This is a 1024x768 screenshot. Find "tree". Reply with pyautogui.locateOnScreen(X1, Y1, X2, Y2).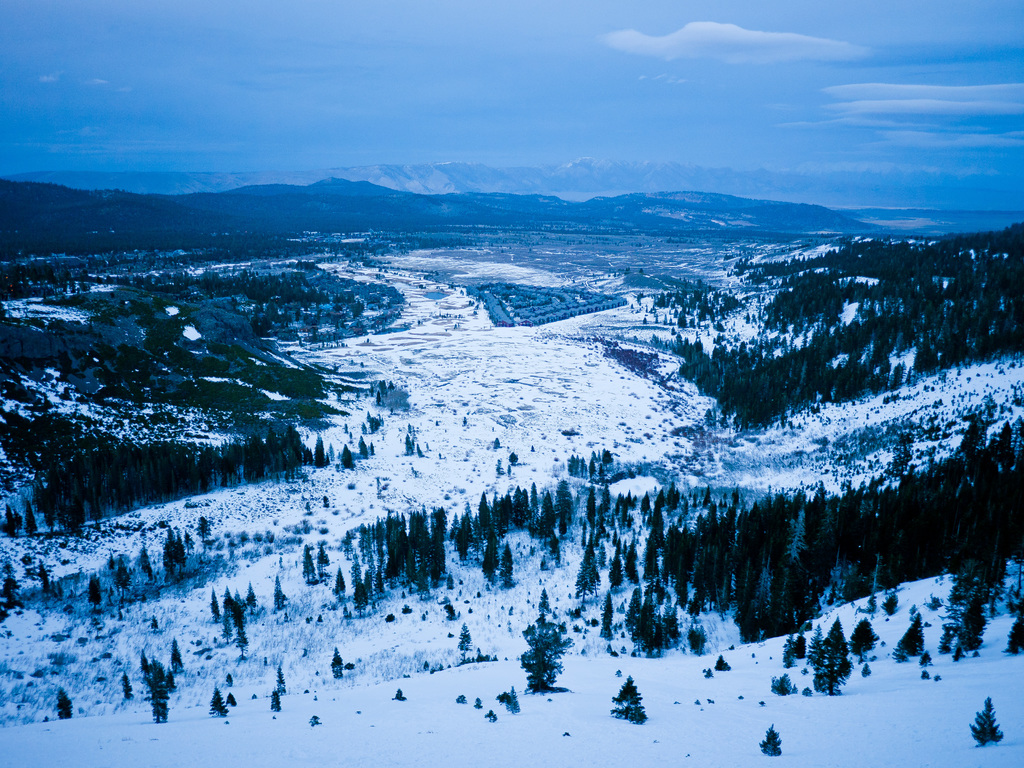
pyautogui.locateOnScreen(338, 442, 354, 470).
